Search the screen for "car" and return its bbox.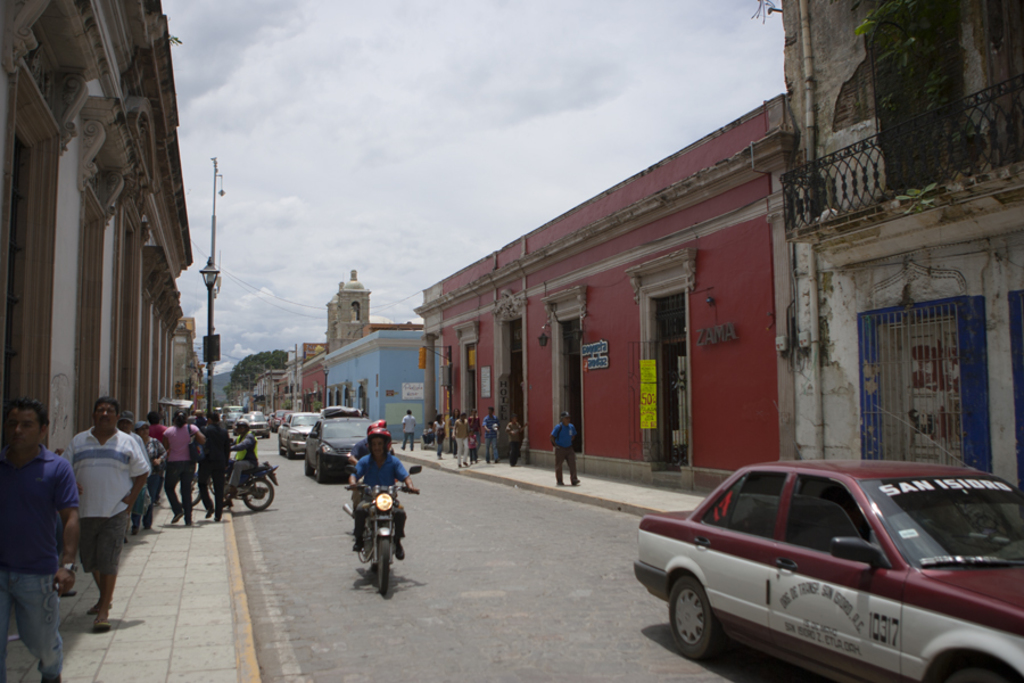
Found: 636:459:1023:682.
